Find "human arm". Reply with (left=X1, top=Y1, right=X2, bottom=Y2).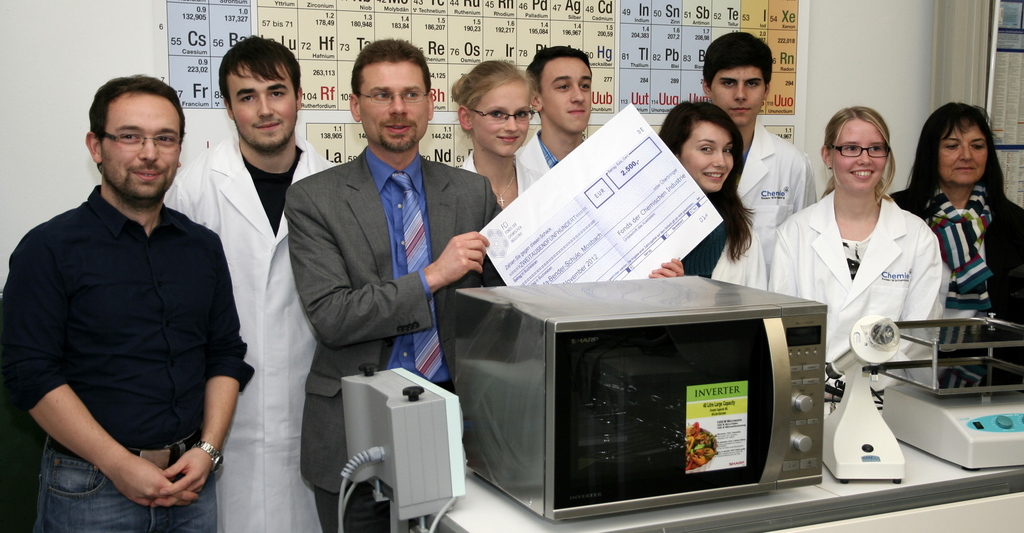
(left=1011, top=198, right=1023, bottom=328).
